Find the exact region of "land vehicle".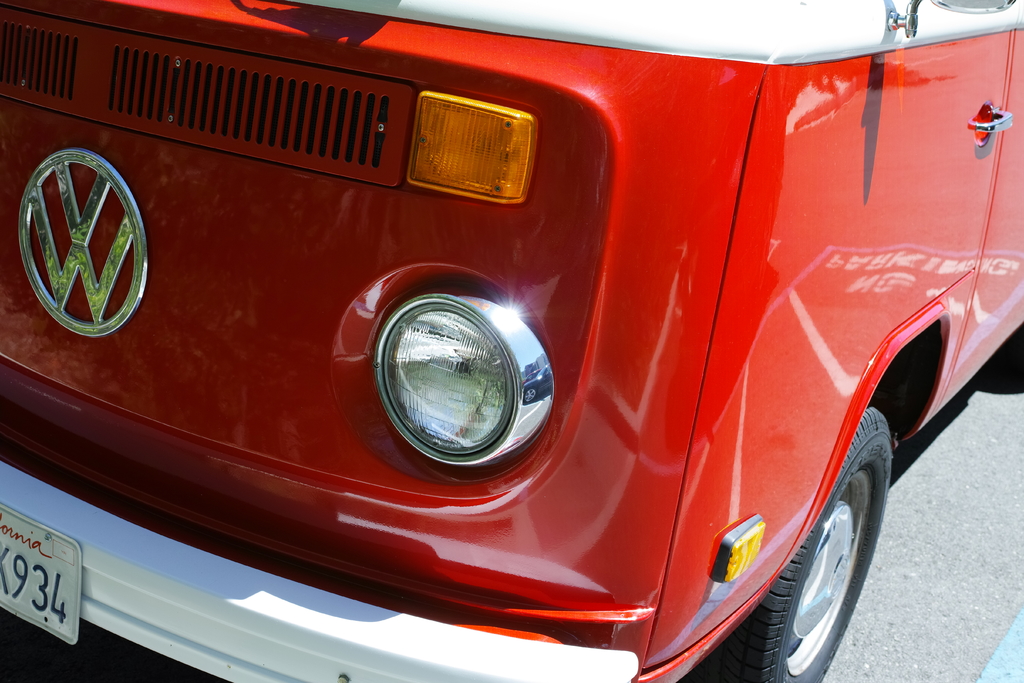
Exact region: (left=42, top=0, right=1011, bottom=682).
